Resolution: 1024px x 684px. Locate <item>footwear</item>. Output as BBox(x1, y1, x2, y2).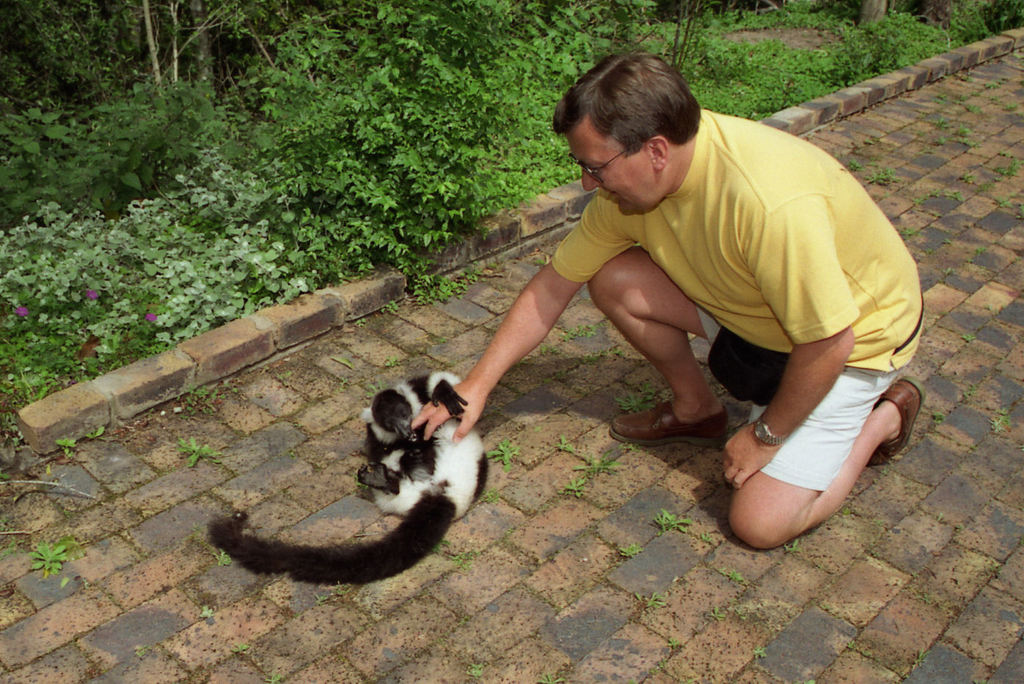
BBox(867, 377, 927, 465).
